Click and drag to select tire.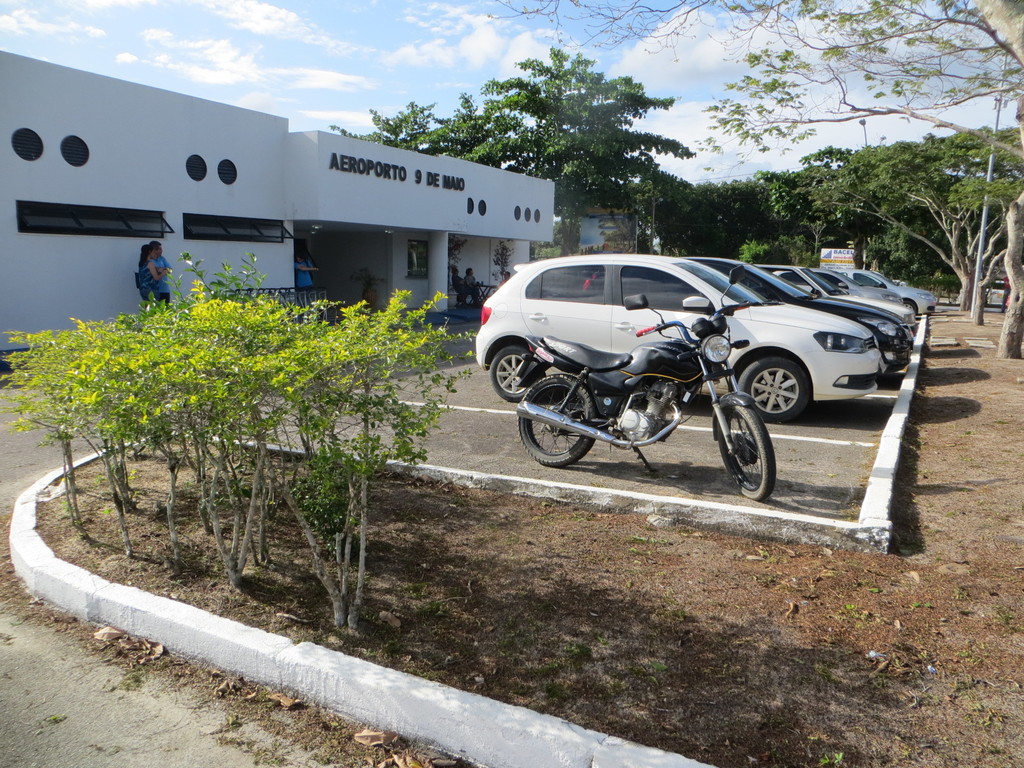
Selection: <box>742,358,811,424</box>.
